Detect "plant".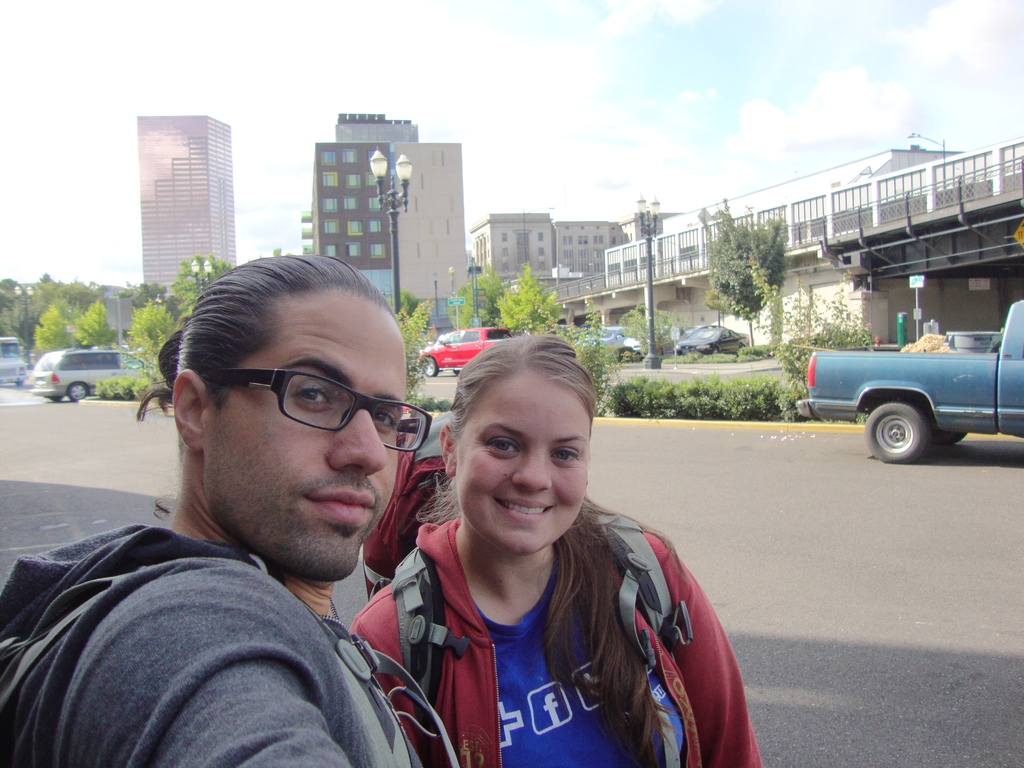
Detected at [x1=703, y1=192, x2=792, y2=351].
